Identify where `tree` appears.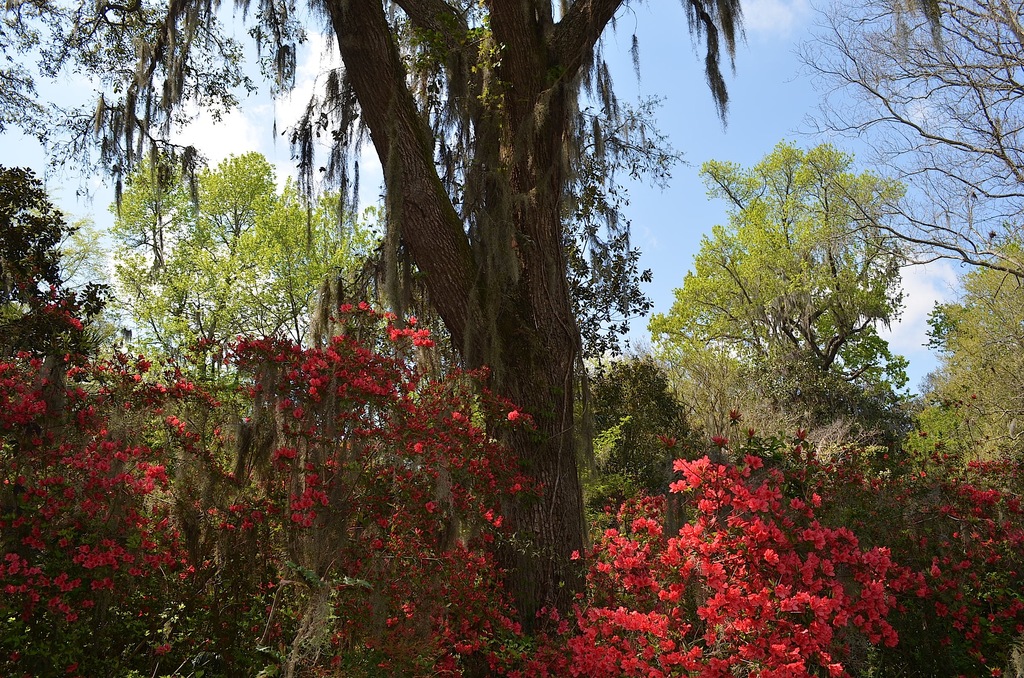
Appears at locate(651, 141, 913, 392).
